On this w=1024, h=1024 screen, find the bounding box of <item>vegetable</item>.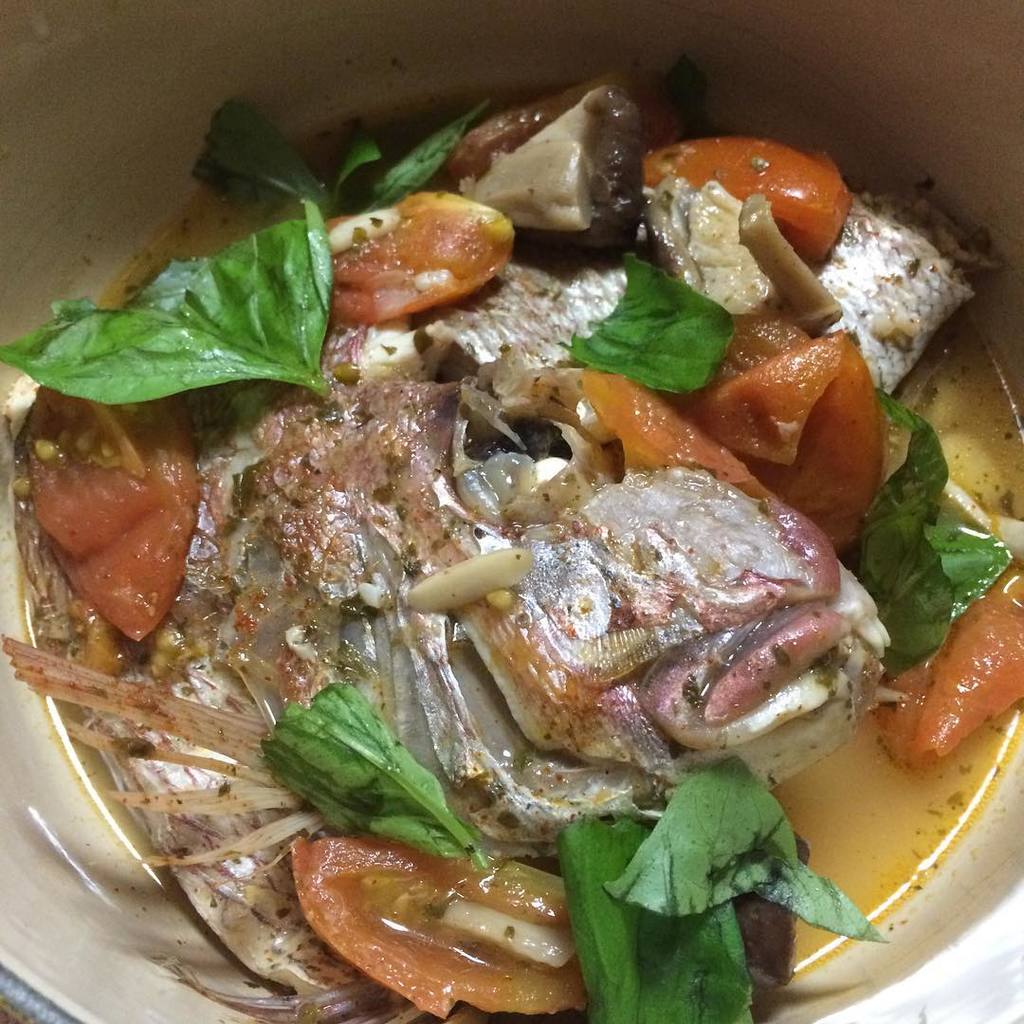
Bounding box: <region>879, 392, 1012, 671</region>.
